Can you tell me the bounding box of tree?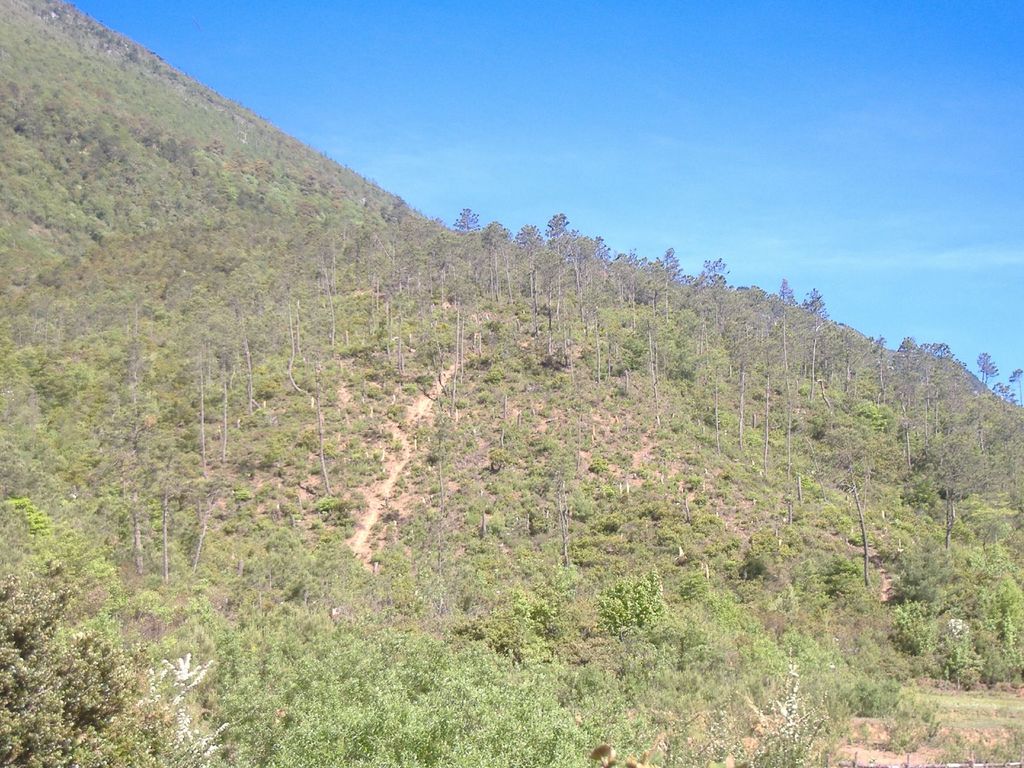
x1=445, y1=196, x2=493, y2=243.
